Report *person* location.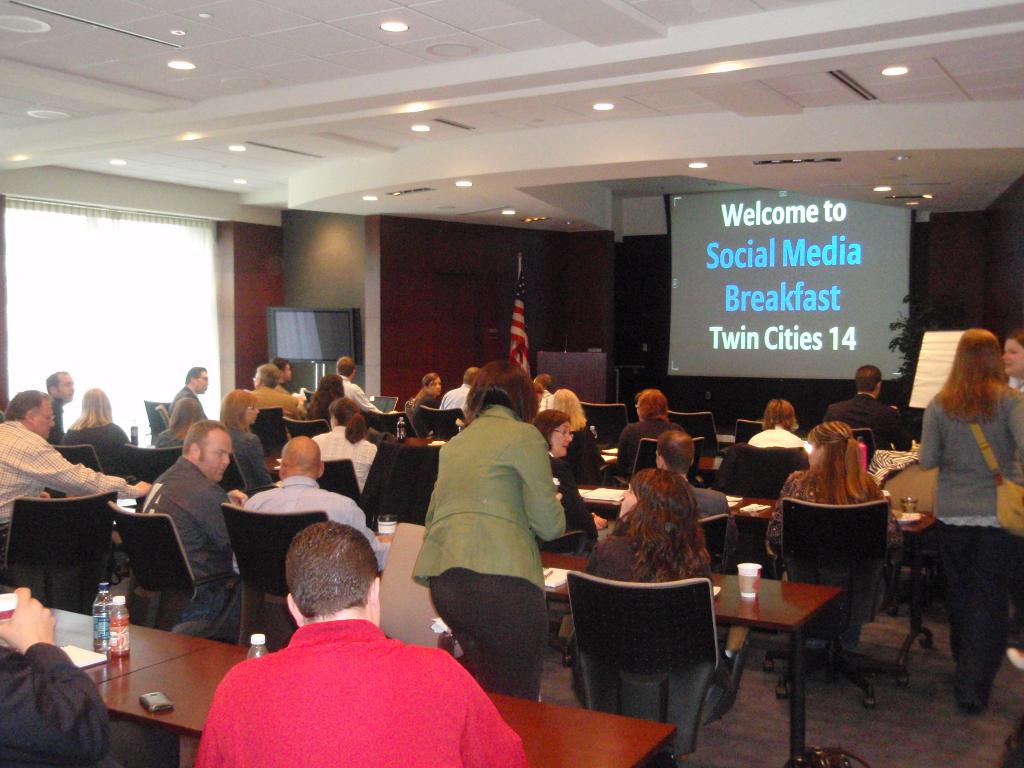
Report: (left=212, top=387, right=275, bottom=495).
